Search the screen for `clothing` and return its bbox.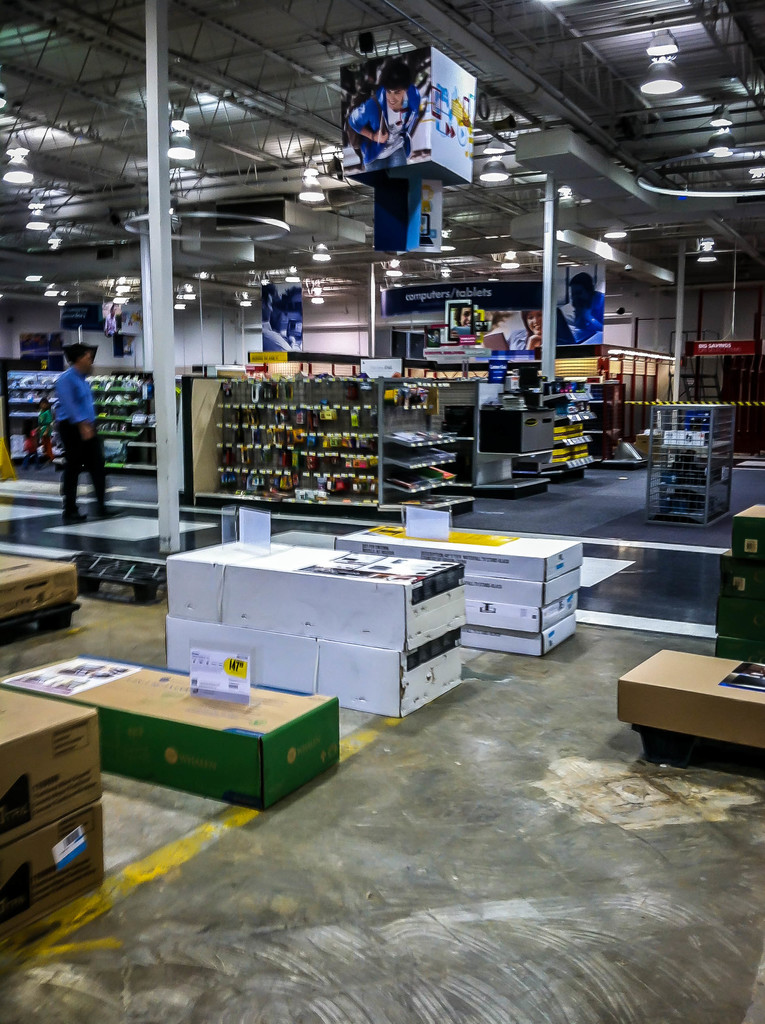
Found: rect(343, 93, 426, 158).
